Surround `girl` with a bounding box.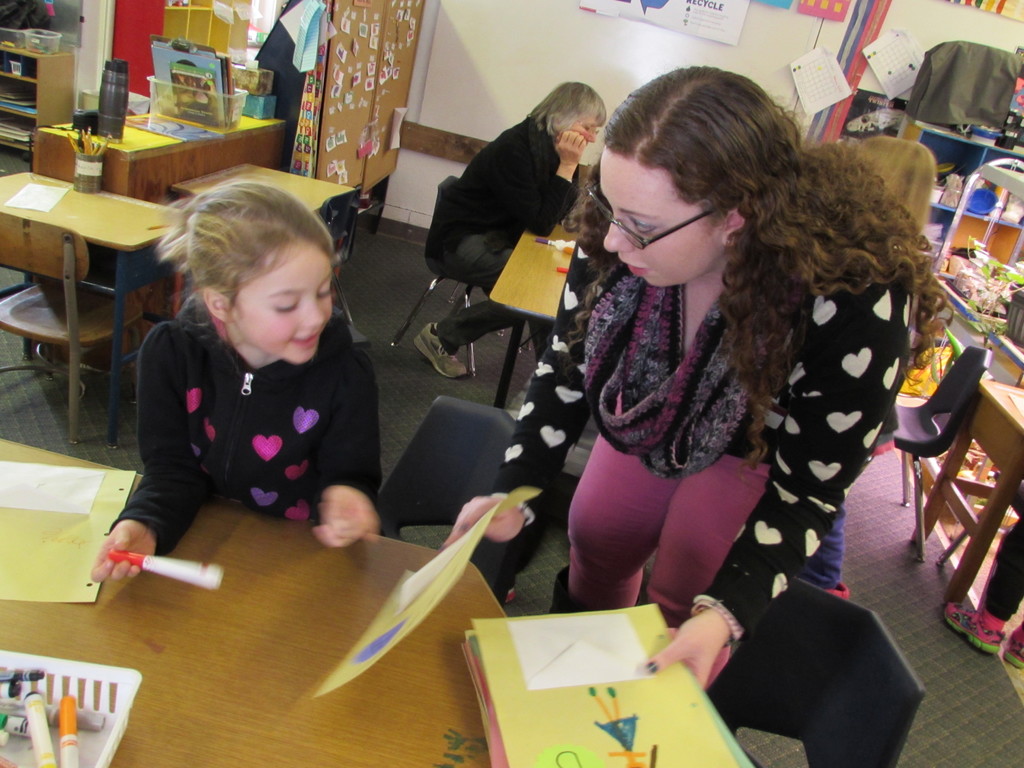
{"x1": 90, "y1": 186, "x2": 371, "y2": 583}.
